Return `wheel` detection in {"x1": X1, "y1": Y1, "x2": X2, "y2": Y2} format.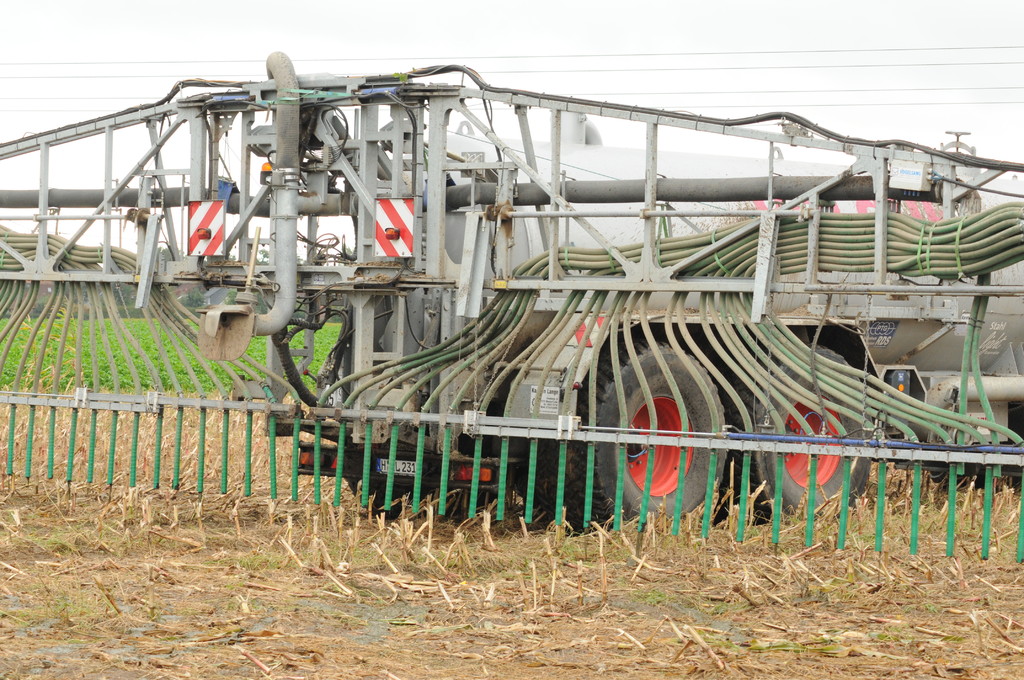
{"x1": 564, "y1": 337, "x2": 728, "y2": 521}.
